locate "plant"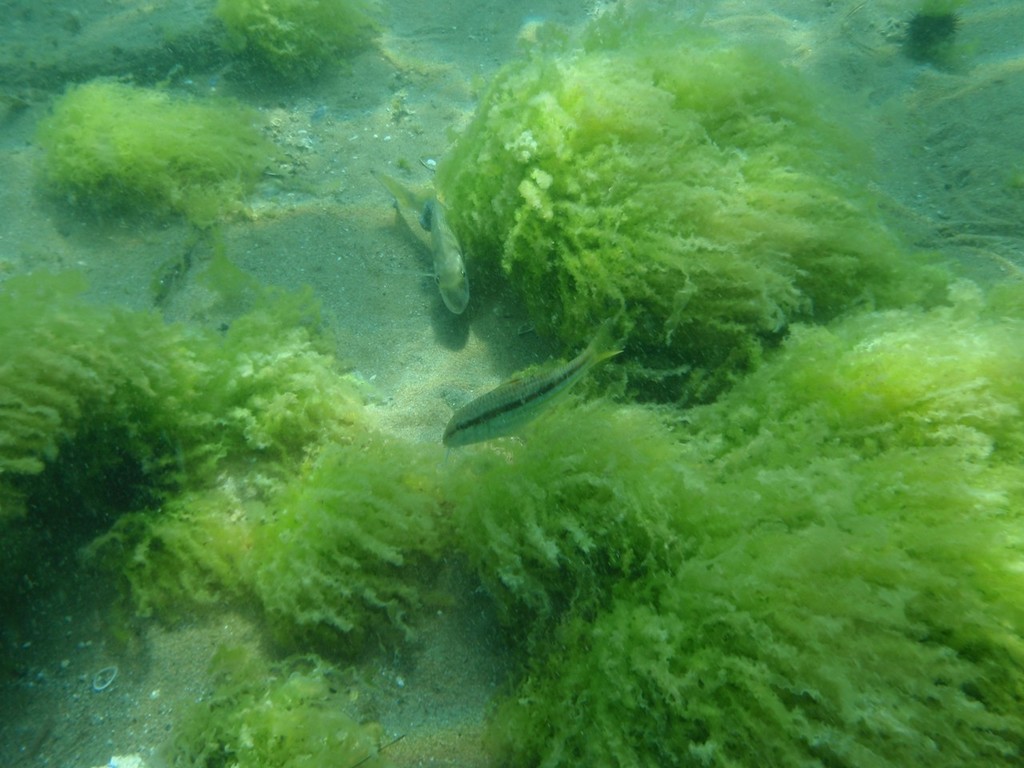
Rect(441, 393, 727, 615)
